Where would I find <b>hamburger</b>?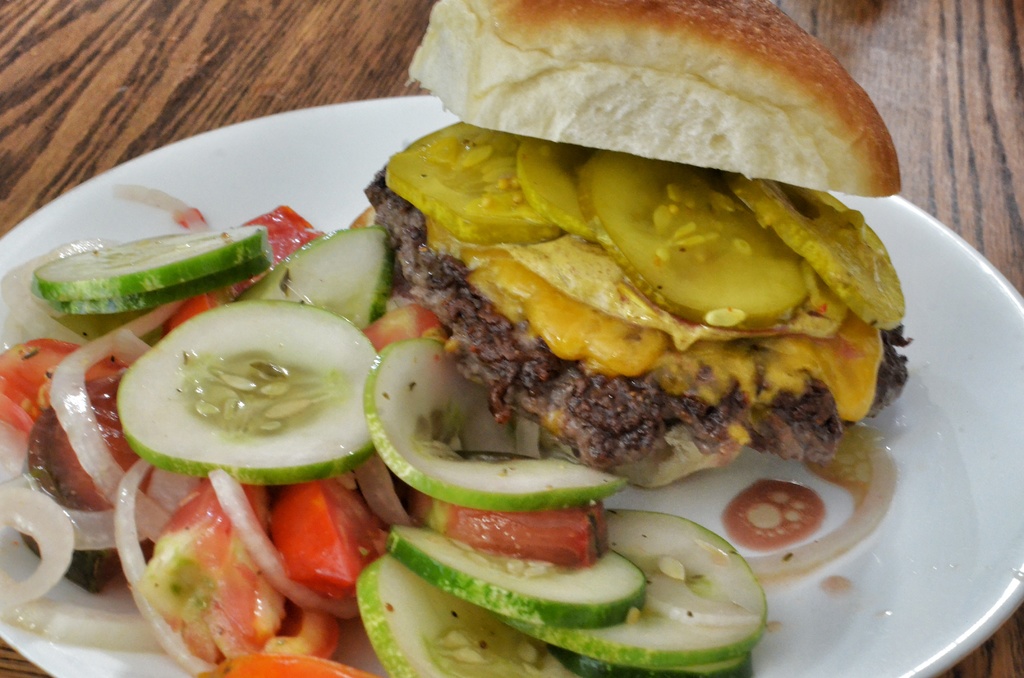
At bbox(356, 0, 910, 488).
